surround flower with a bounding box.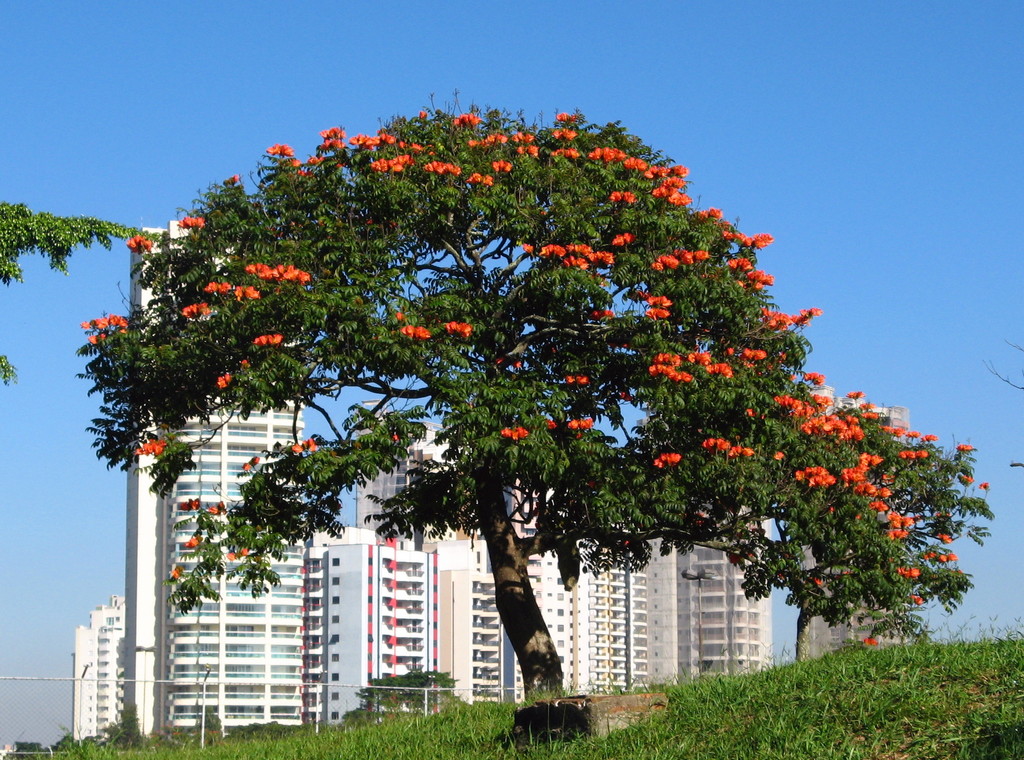
locate(863, 635, 874, 648).
